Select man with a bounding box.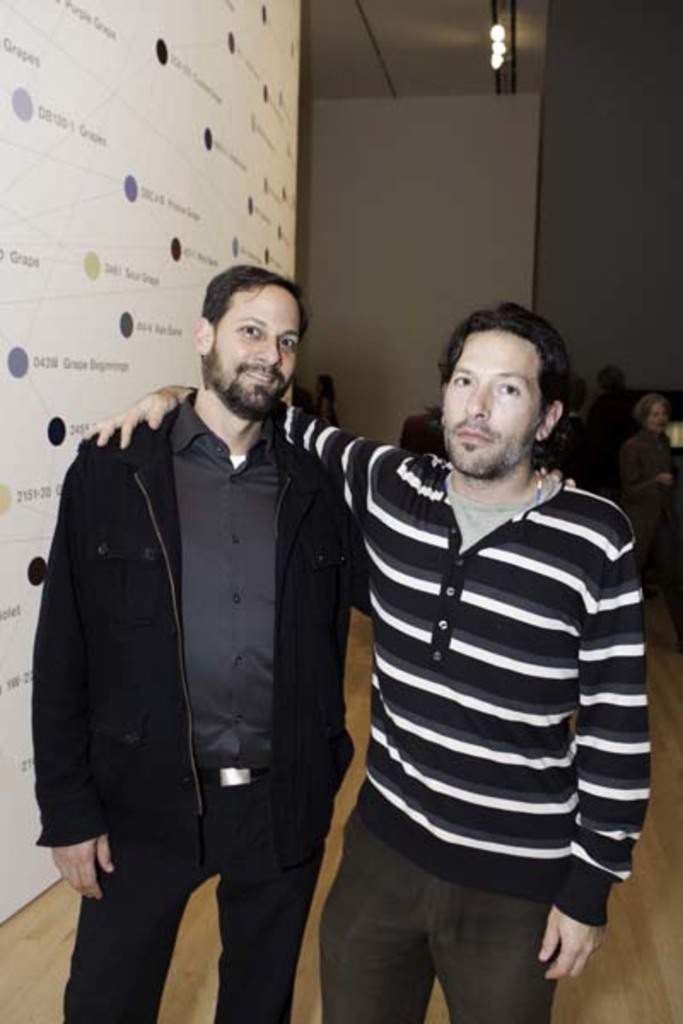
x1=80, y1=295, x2=652, y2=1022.
